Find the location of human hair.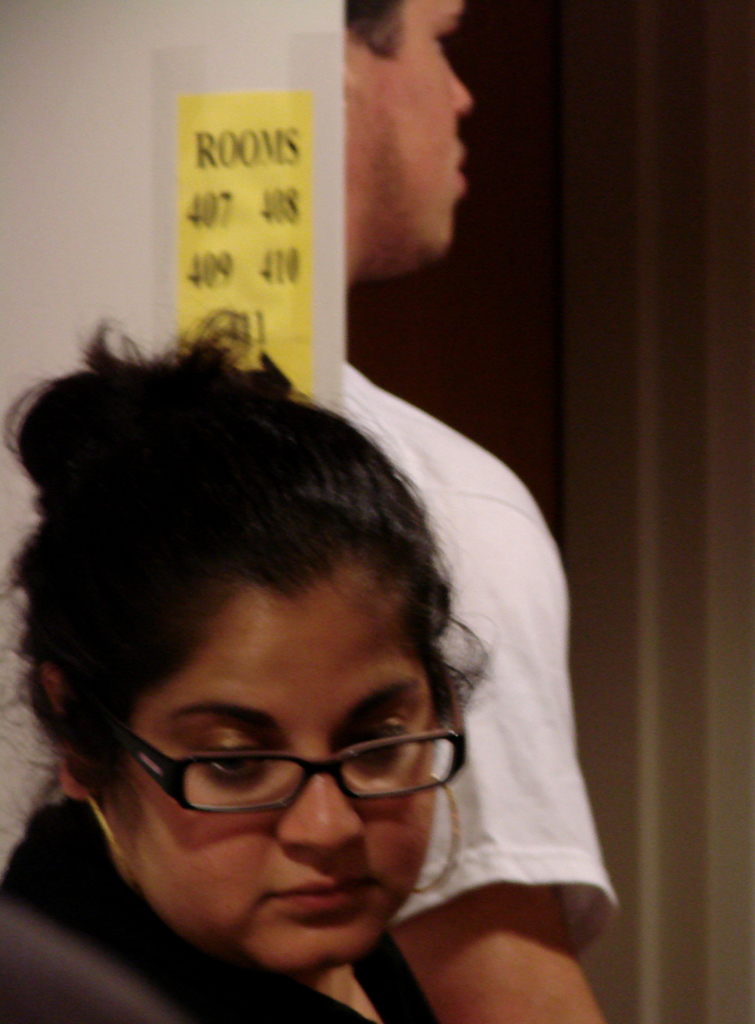
Location: box=[0, 316, 489, 804].
